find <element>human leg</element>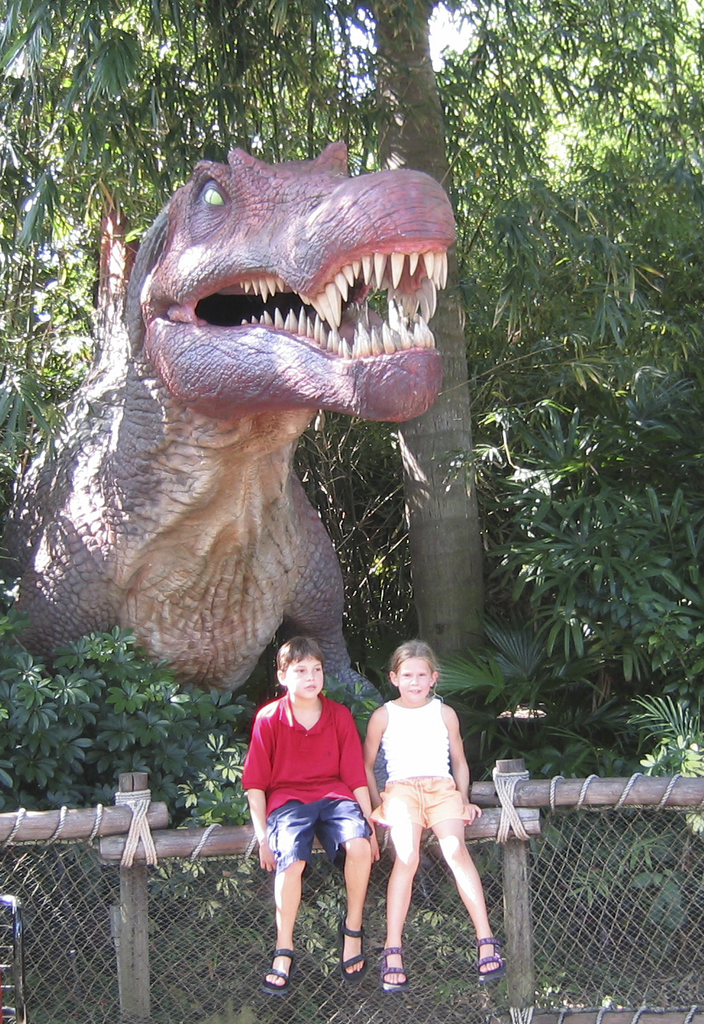
<bbox>431, 821, 501, 983</bbox>
